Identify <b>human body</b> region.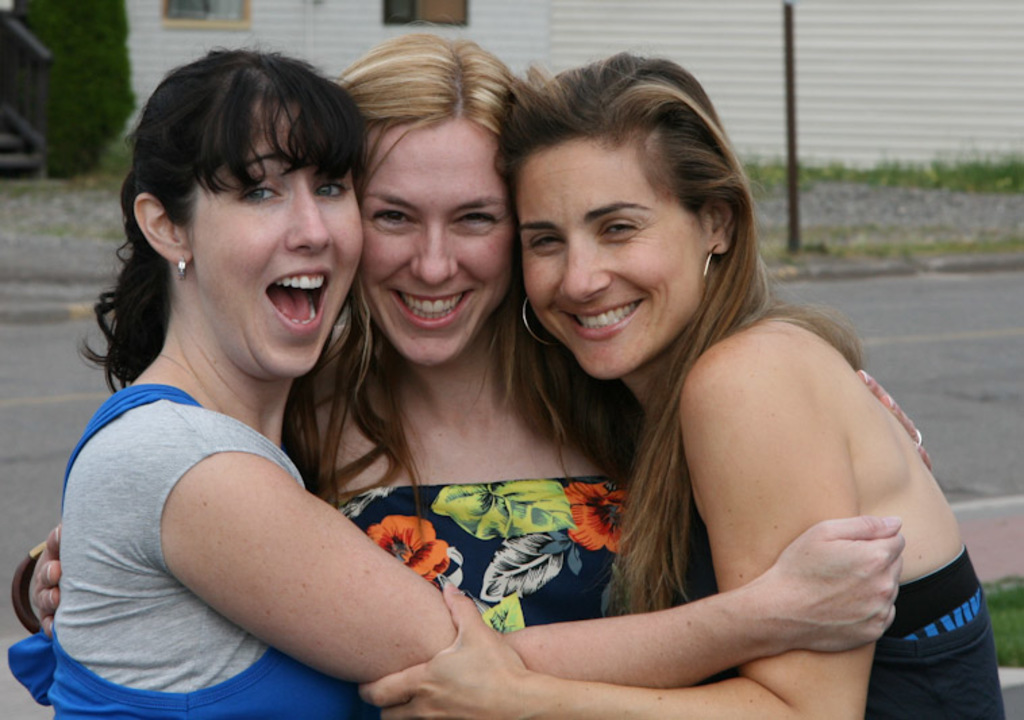
Region: x1=3, y1=19, x2=940, y2=719.
